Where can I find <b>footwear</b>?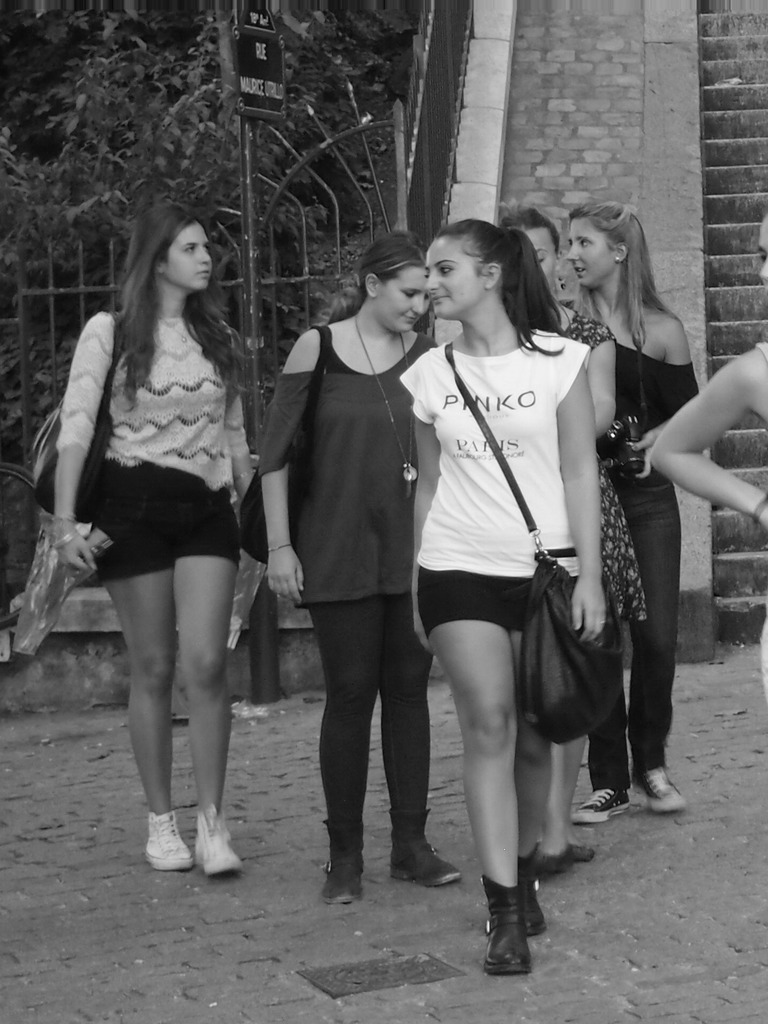
You can find it at Rect(572, 788, 631, 820).
